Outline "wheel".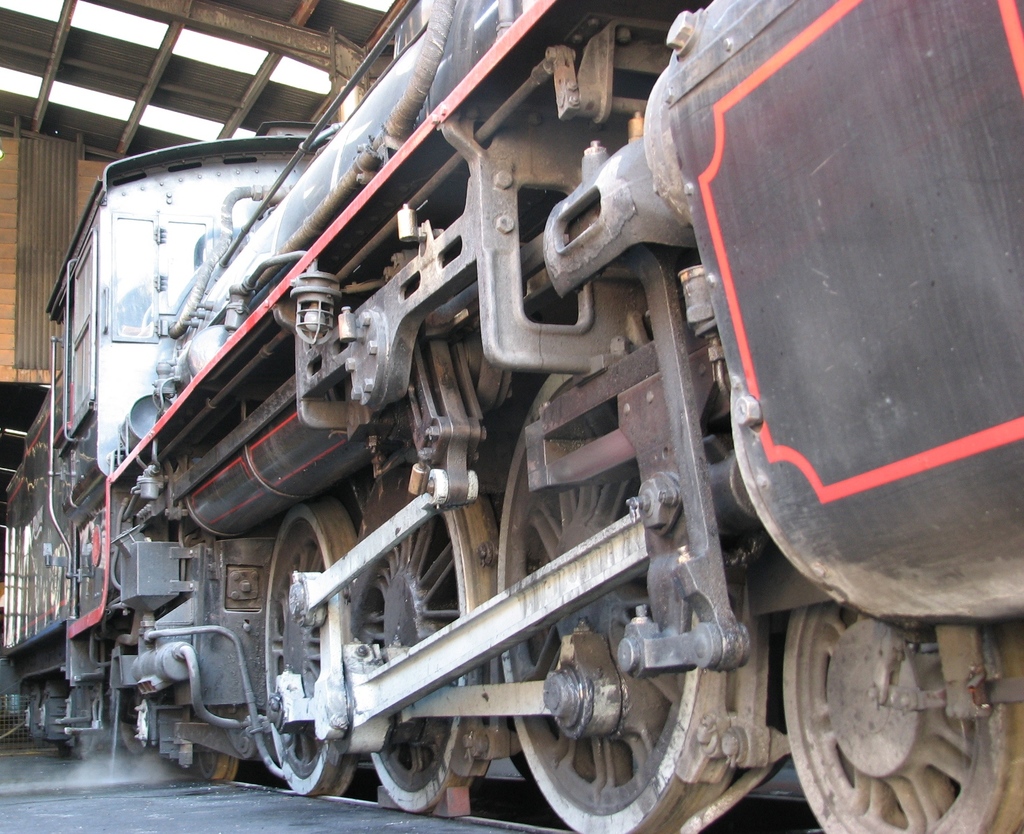
Outline: (782, 601, 1023, 833).
